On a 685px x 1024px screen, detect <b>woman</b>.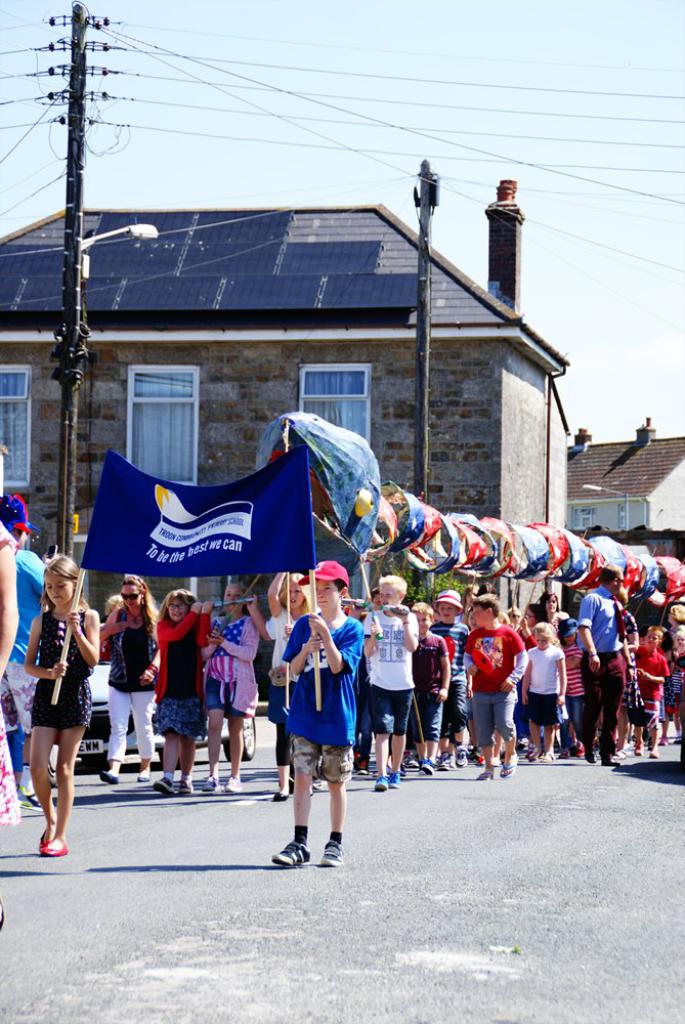
left=24, top=556, right=117, bottom=813.
